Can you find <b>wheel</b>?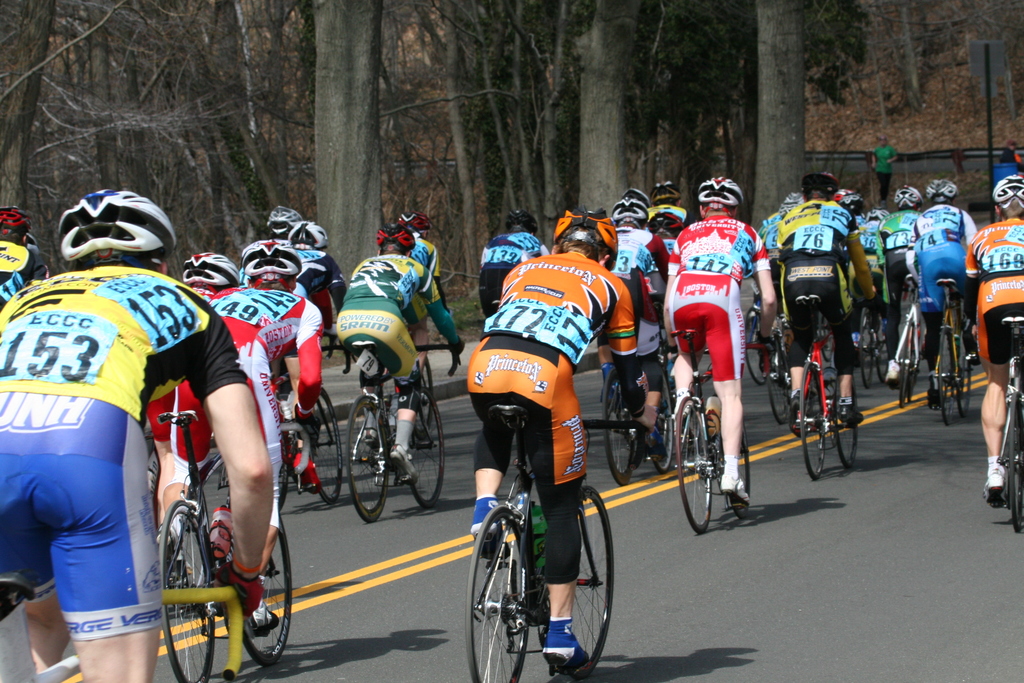
Yes, bounding box: 243,517,296,657.
